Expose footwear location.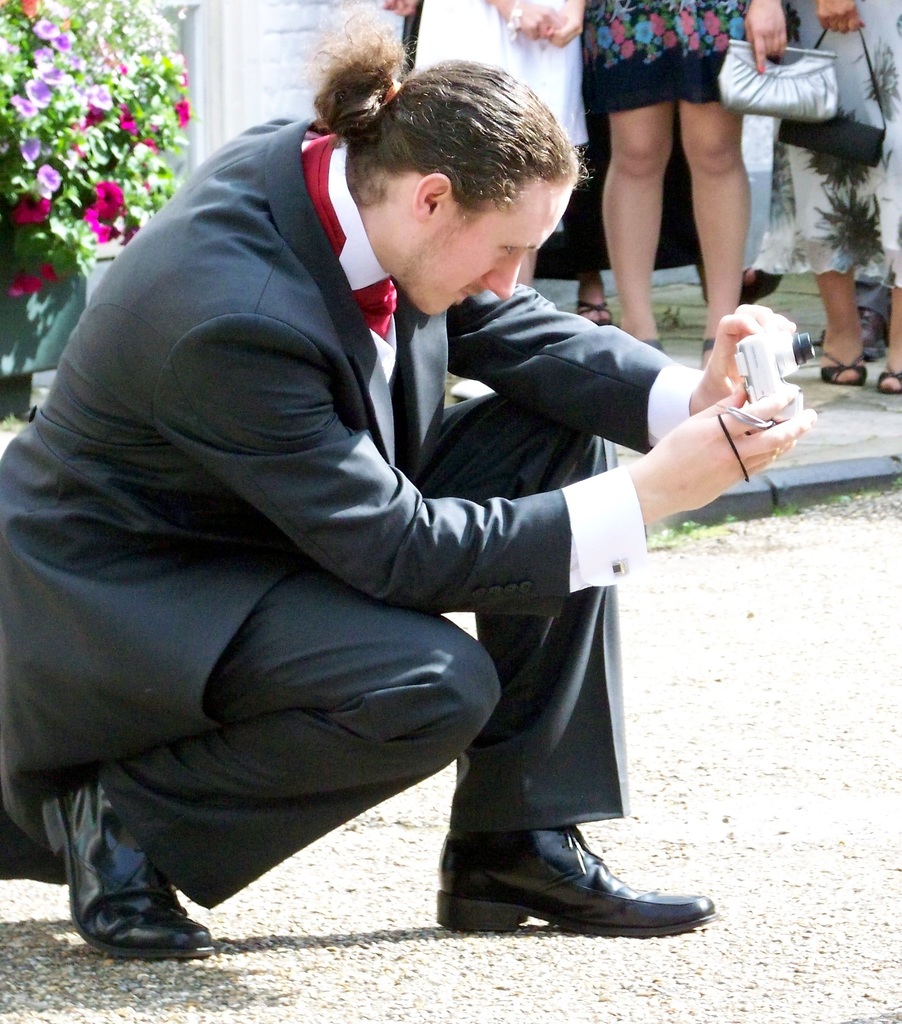
Exposed at l=819, t=347, r=871, b=387.
